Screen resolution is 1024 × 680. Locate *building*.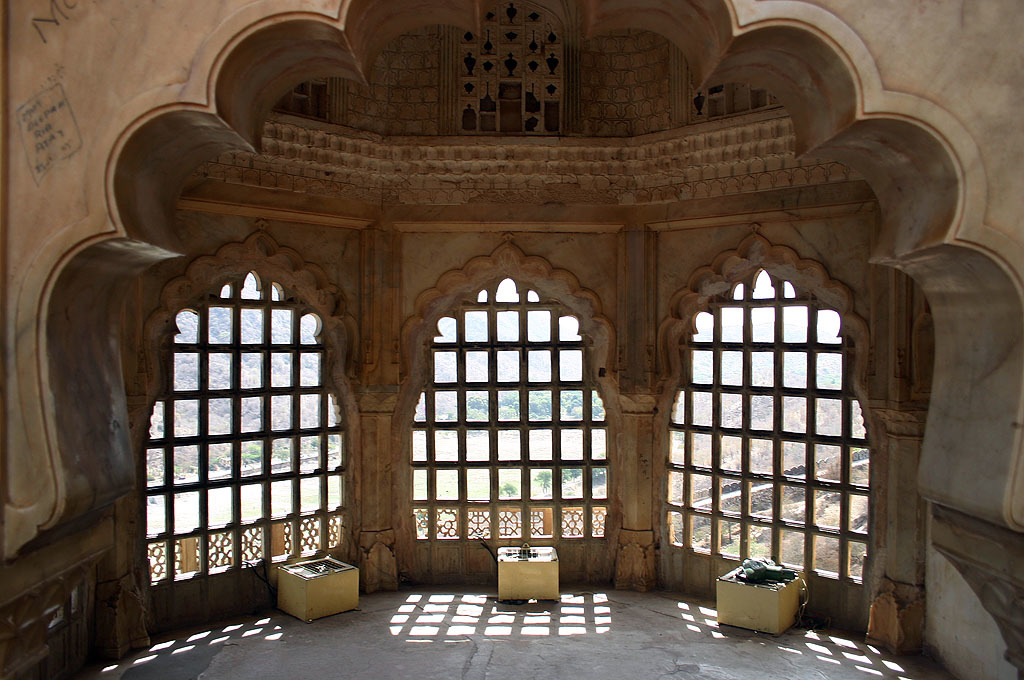
0, 0, 1023, 679.
